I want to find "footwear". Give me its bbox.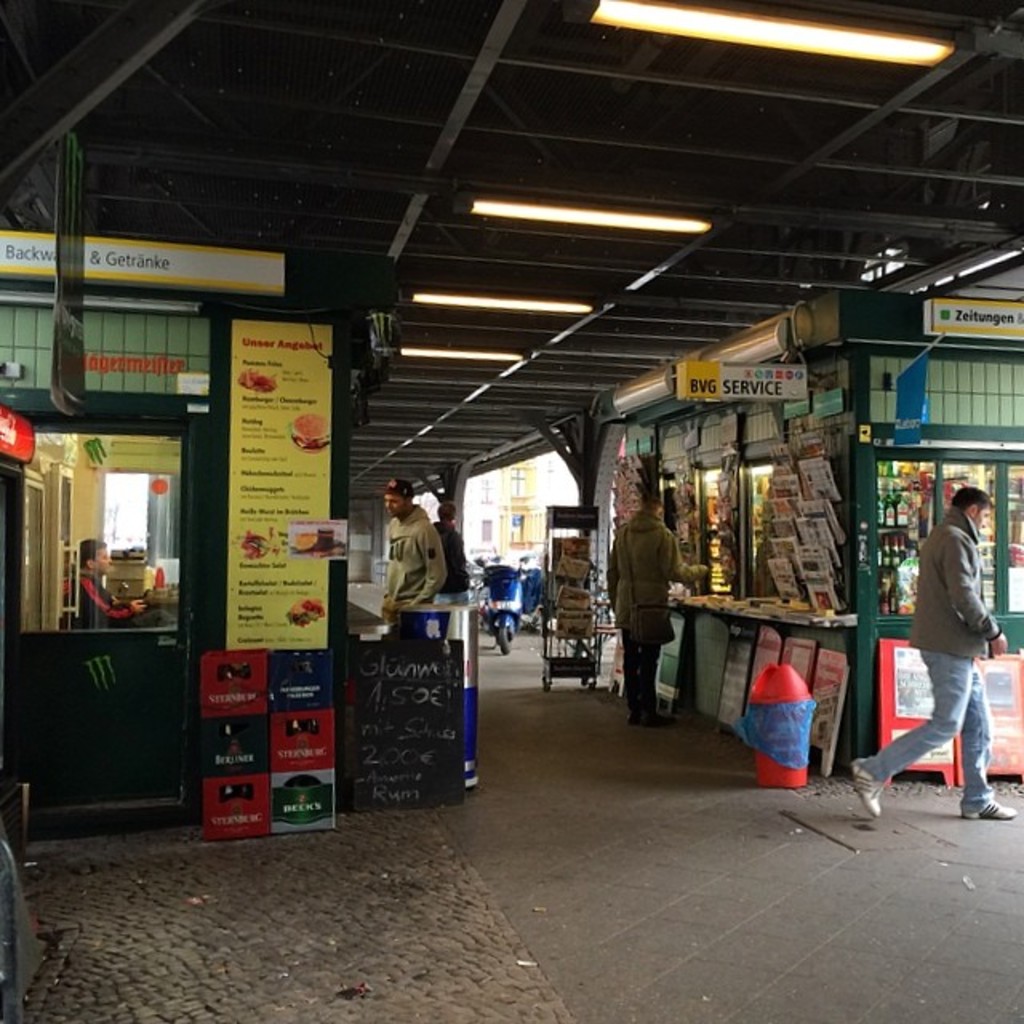
<box>848,757,885,821</box>.
